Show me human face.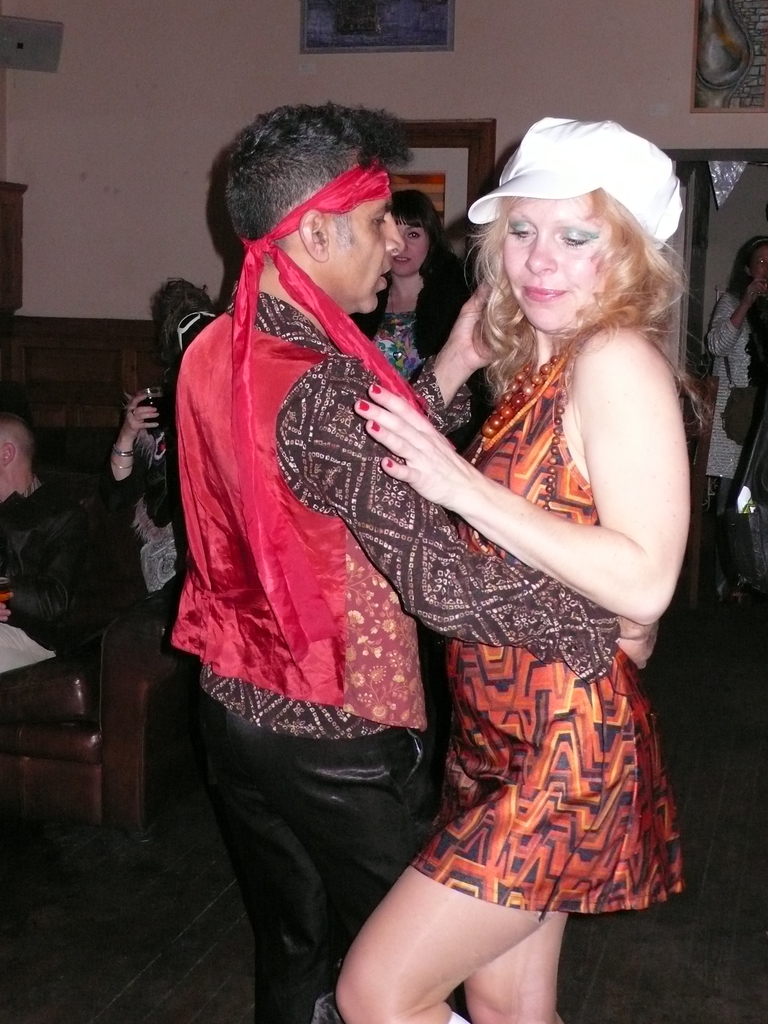
human face is here: x1=499 y1=193 x2=611 y2=334.
